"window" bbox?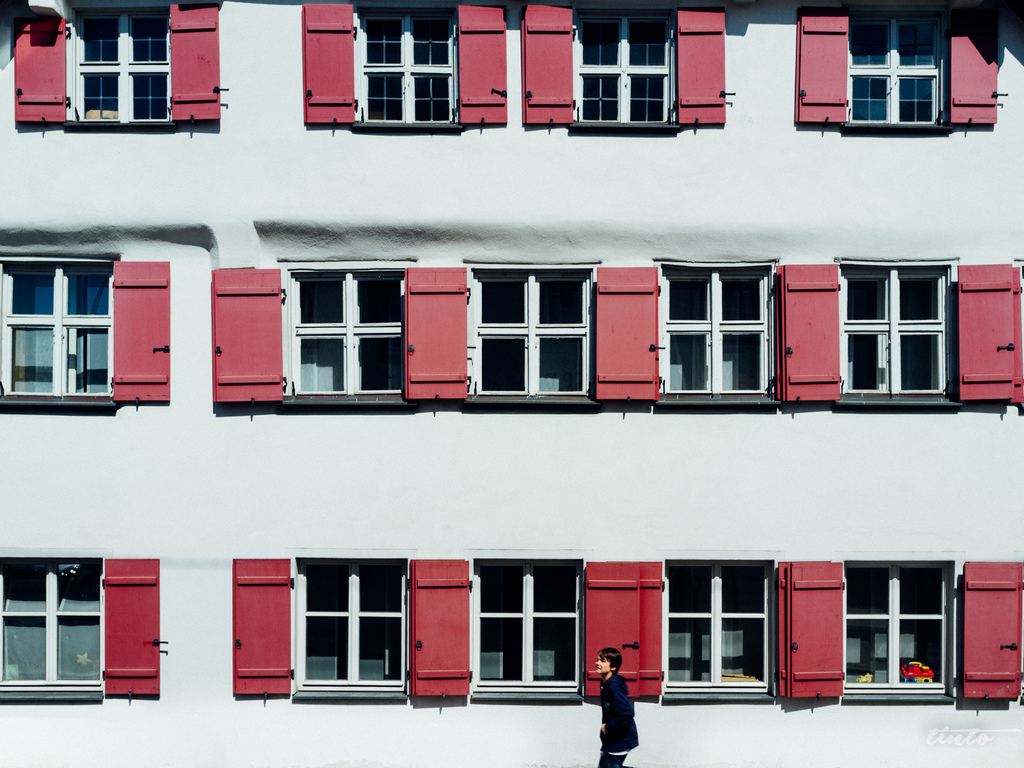
box=[849, 12, 941, 120]
